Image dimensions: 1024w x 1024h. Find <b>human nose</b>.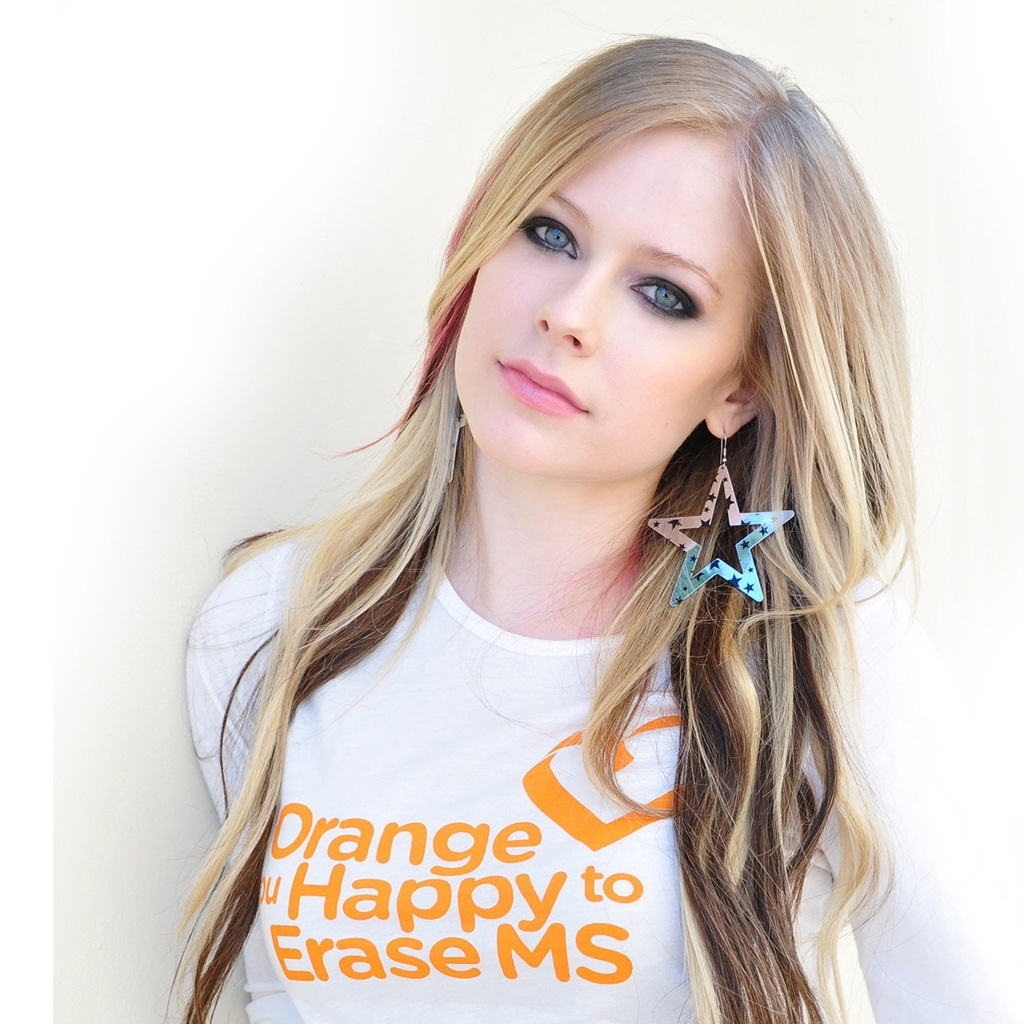
<bbox>533, 251, 600, 353</bbox>.
